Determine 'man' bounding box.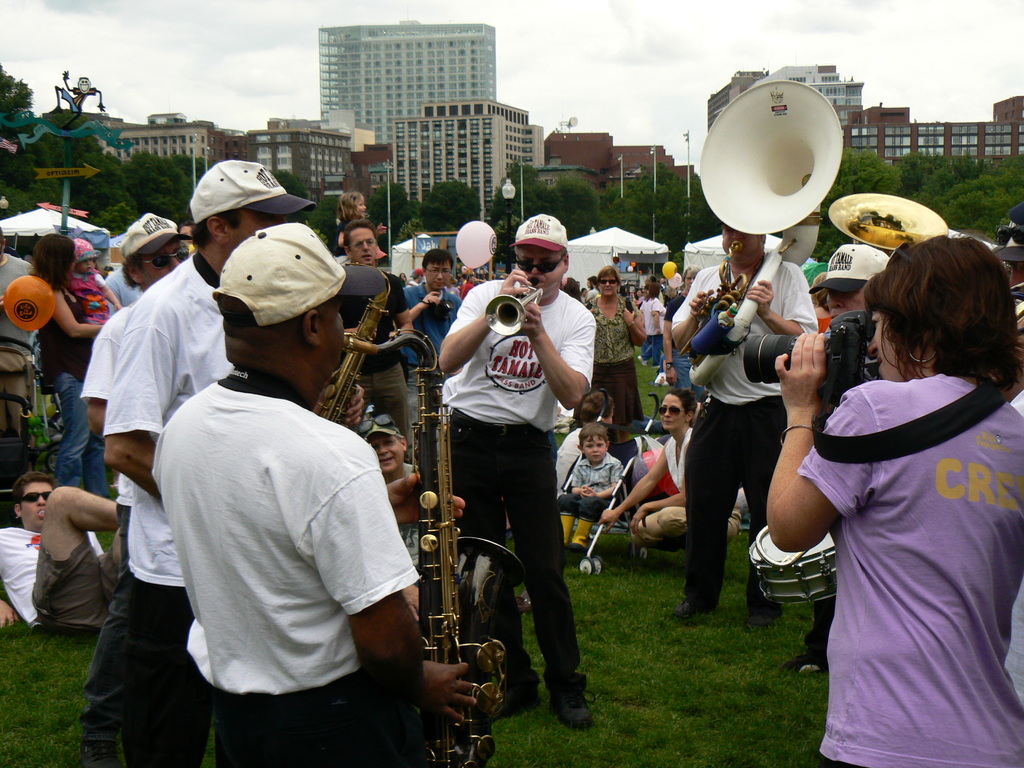
Determined: (left=76, top=209, right=197, bottom=767).
